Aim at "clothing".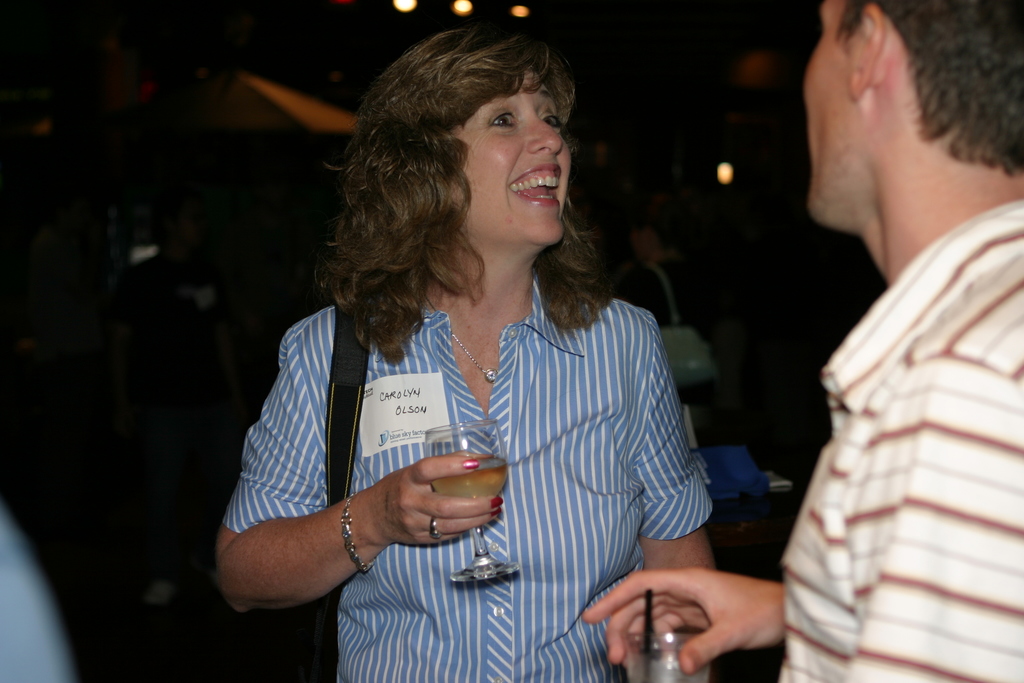
Aimed at pyautogui.locateOnScreen(207, 235, 724, 626).
